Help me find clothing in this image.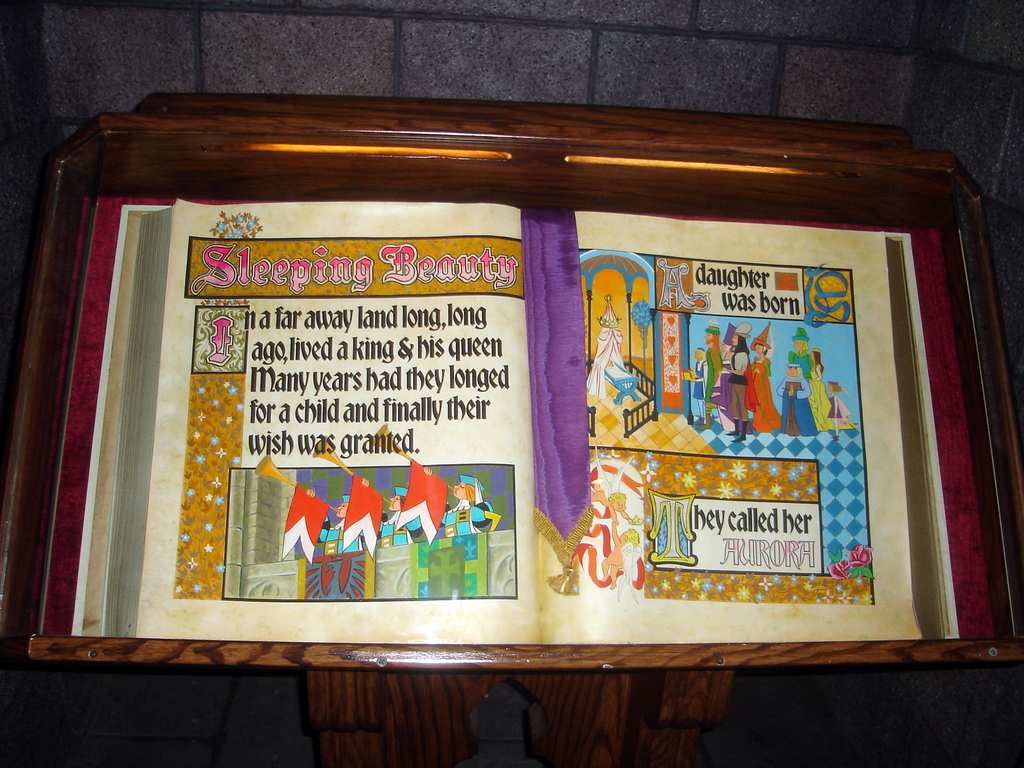
Found it: 774, 358, 817, 434.
